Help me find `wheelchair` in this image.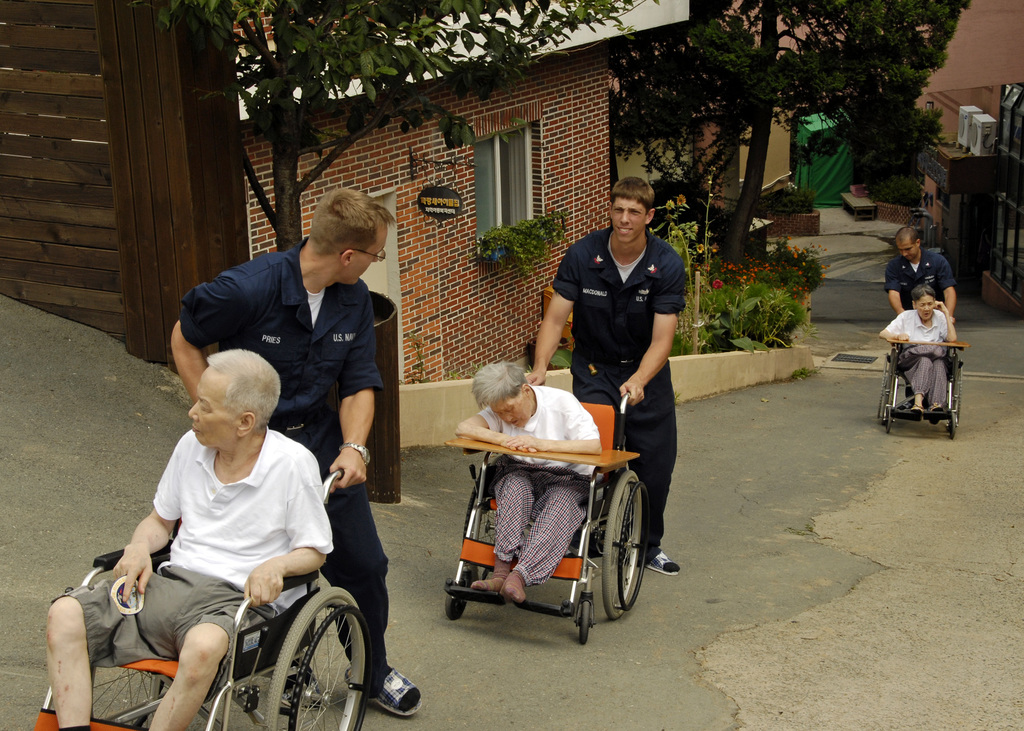
Found it: left=438, top=383, right=655, bottom=650.
